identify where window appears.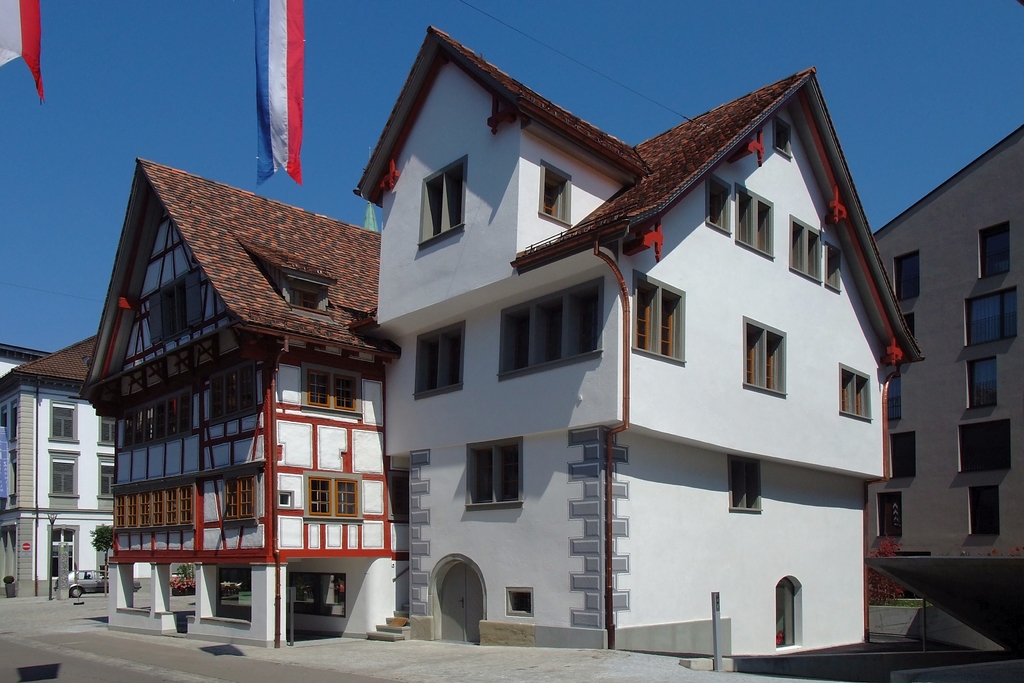
Appears at (left=115, top=388, right=196, bottom=448).
